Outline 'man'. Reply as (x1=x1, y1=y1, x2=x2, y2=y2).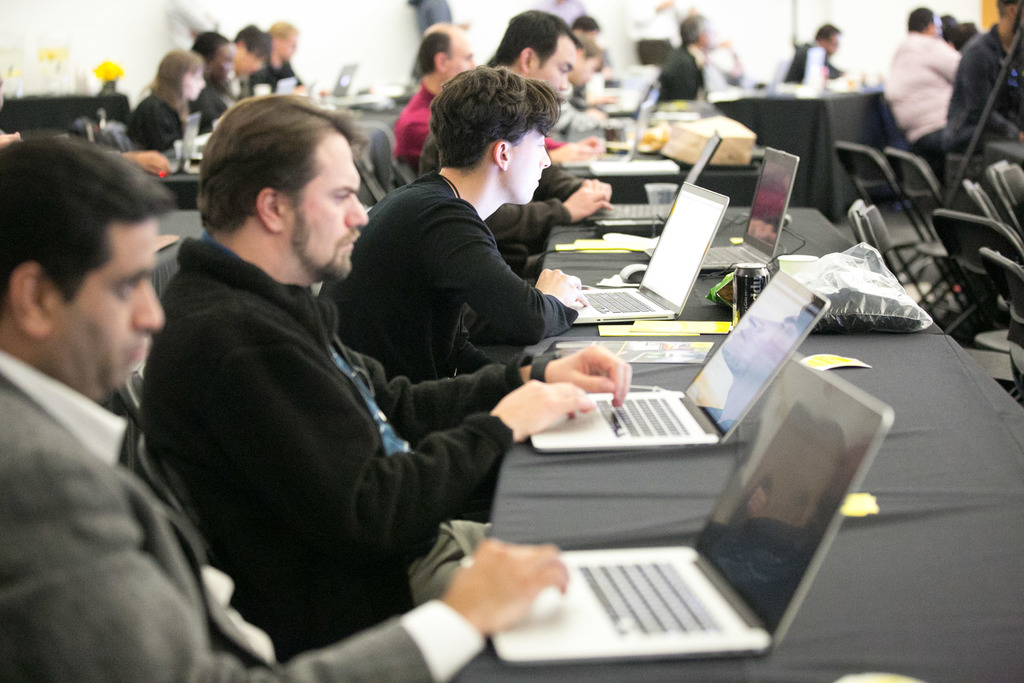
(x1=545, y1=31, x2=618, y2=135).
